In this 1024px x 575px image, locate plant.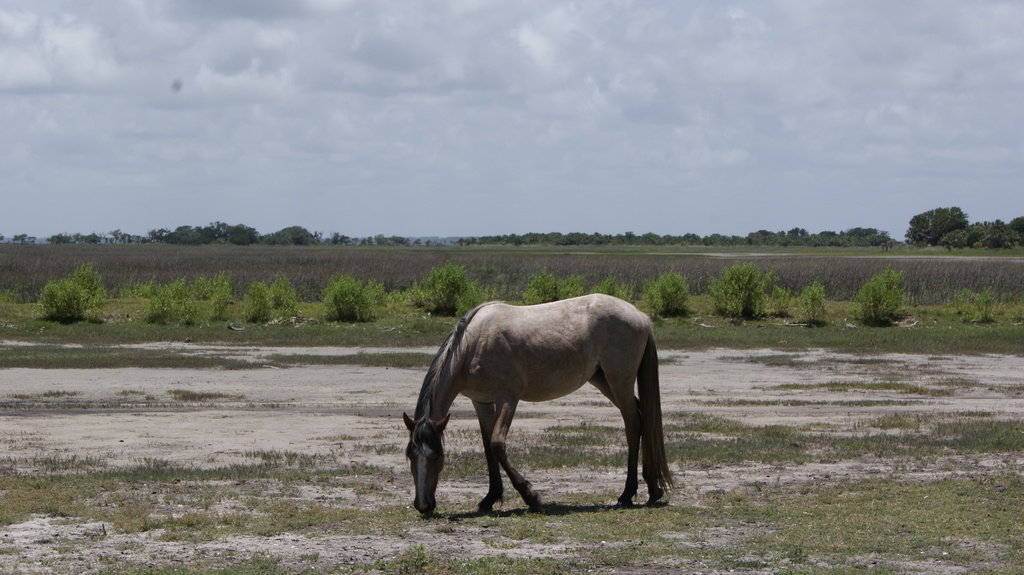
Bounding box: crop(239, 274, 276, 326).
